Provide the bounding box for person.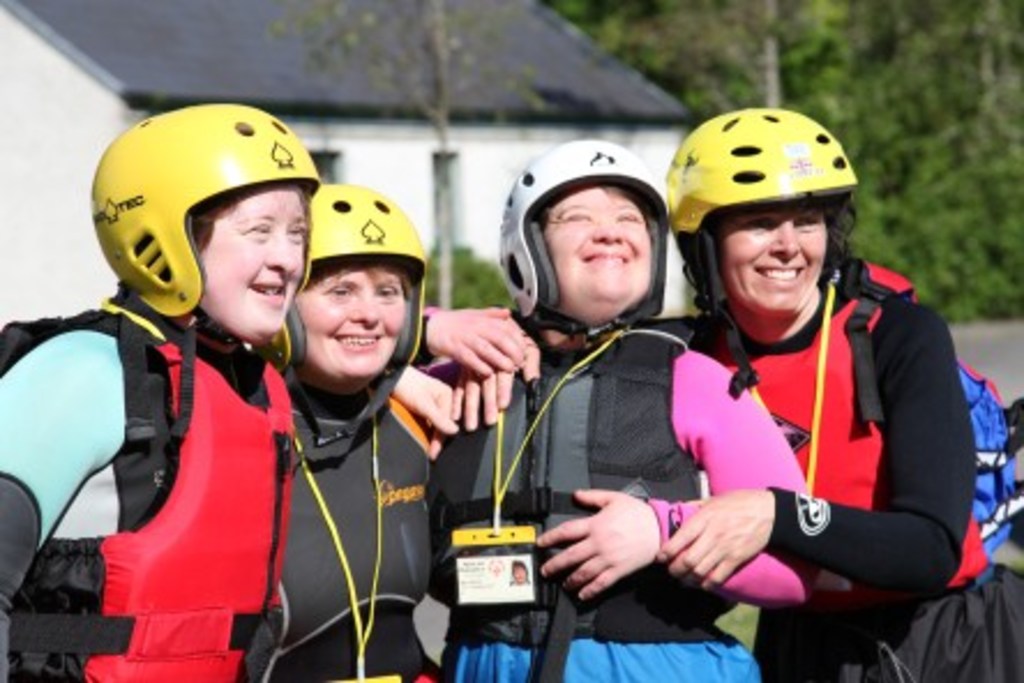
detection(0, 97, 337, 681).
